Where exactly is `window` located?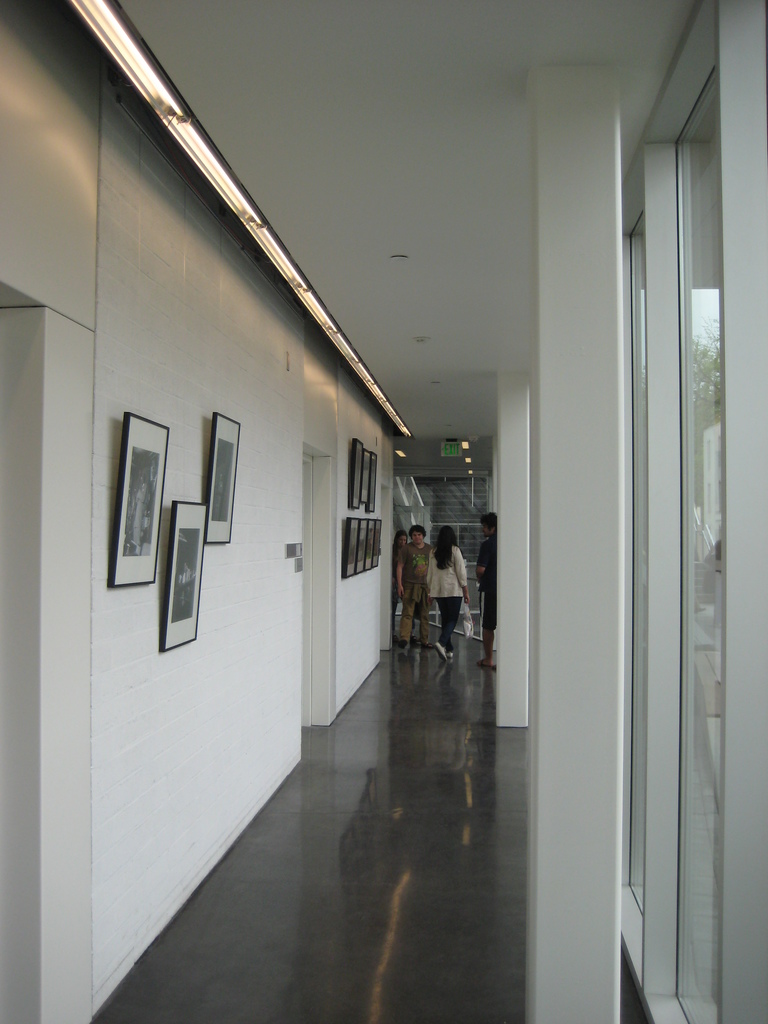
Its bounding box is (617,1,767,1023).
